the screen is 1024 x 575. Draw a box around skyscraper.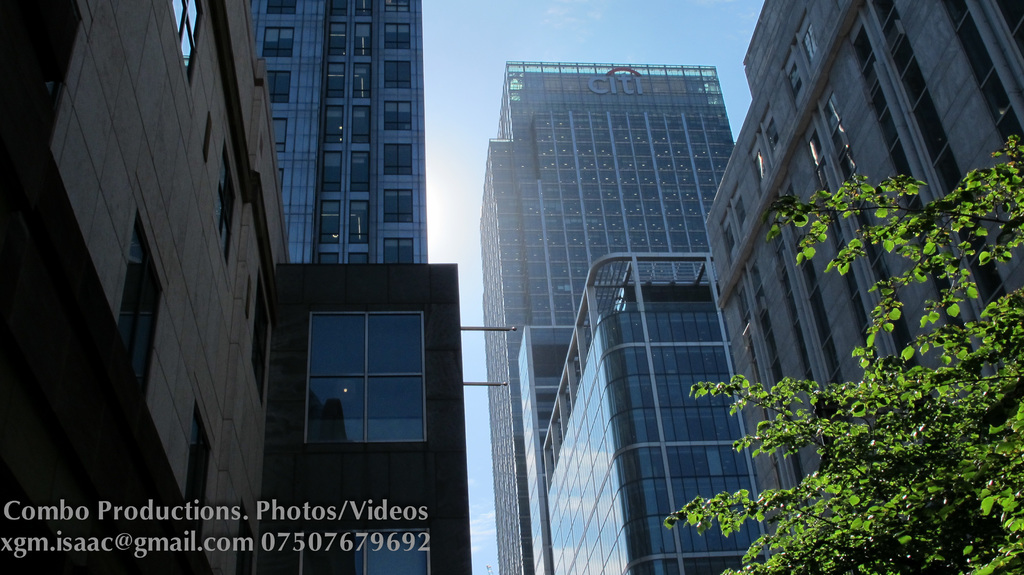
(x1=250, y1=0, x2=430, y2=263).
